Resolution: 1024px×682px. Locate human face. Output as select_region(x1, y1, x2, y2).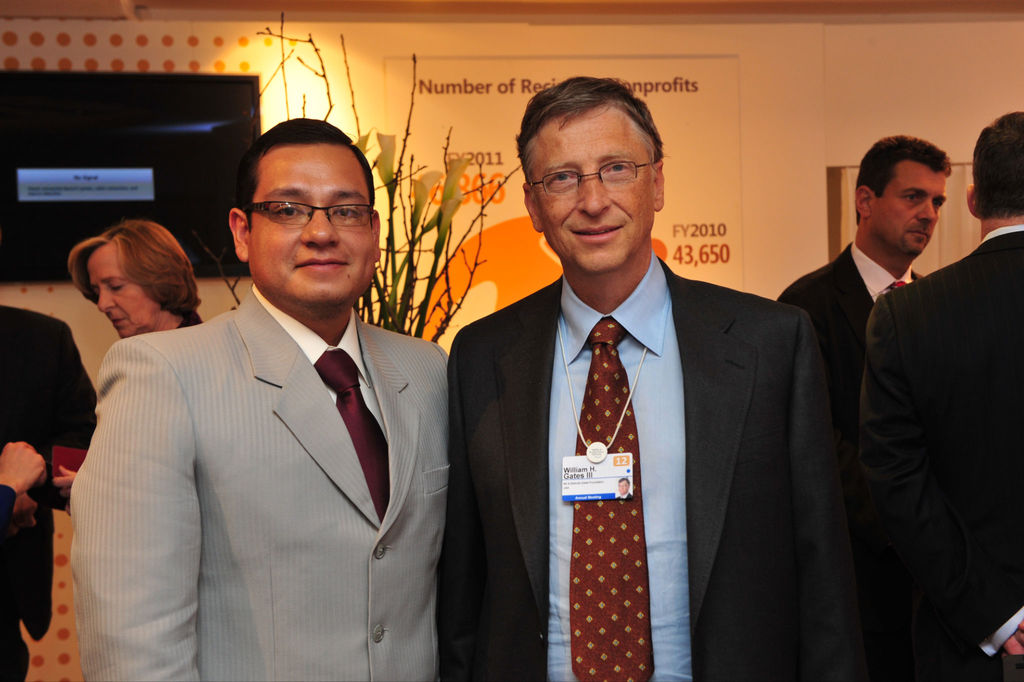
select_region(537, 103, 655, 269).
